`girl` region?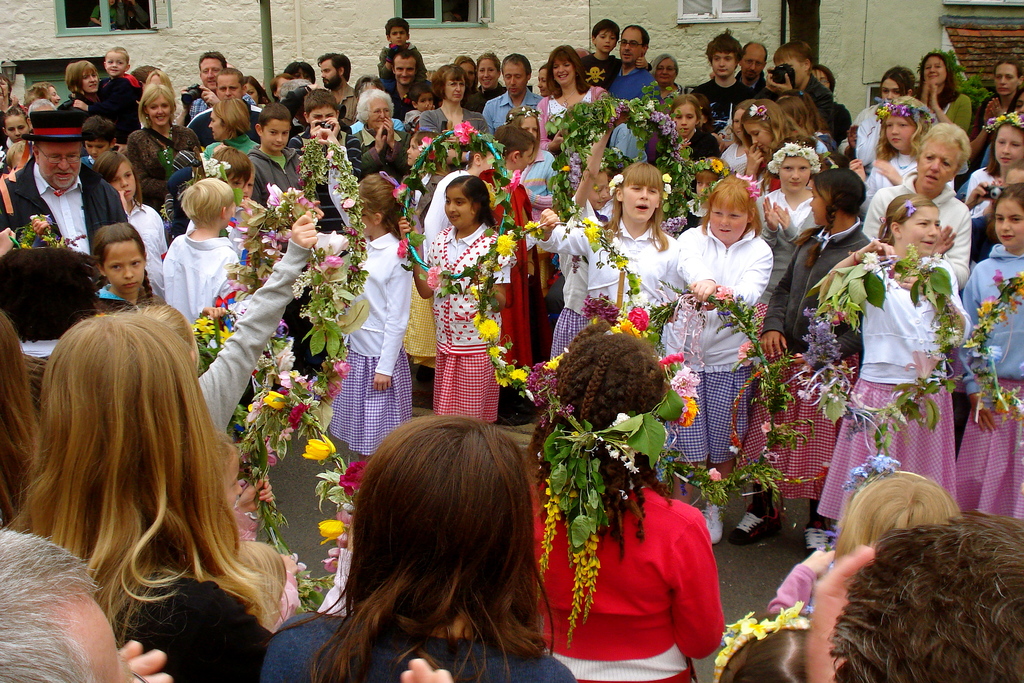
locate(922, 42, 970, 134)
